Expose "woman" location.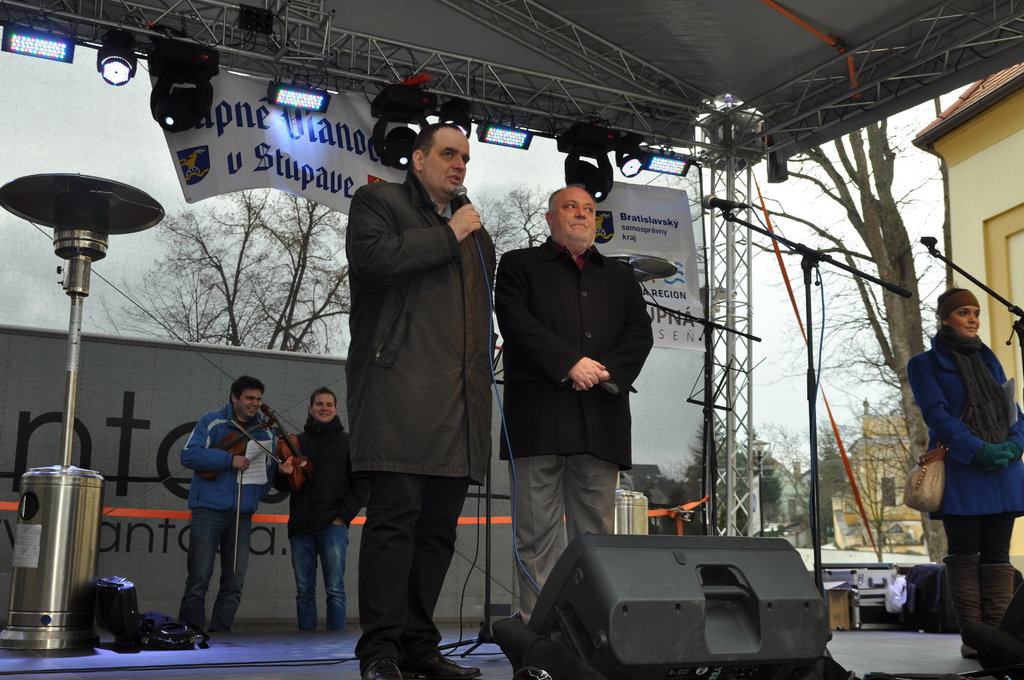
Exposed at box(909, 278, 1019, 643).
